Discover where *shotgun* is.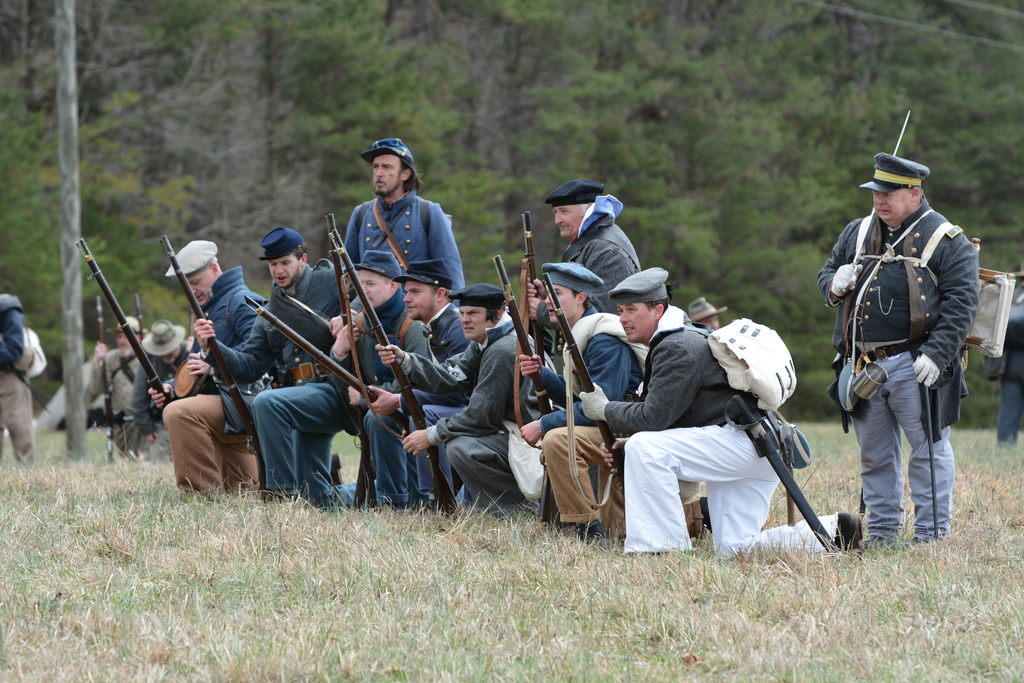
Discovered at (543, 276, 623, 486).
